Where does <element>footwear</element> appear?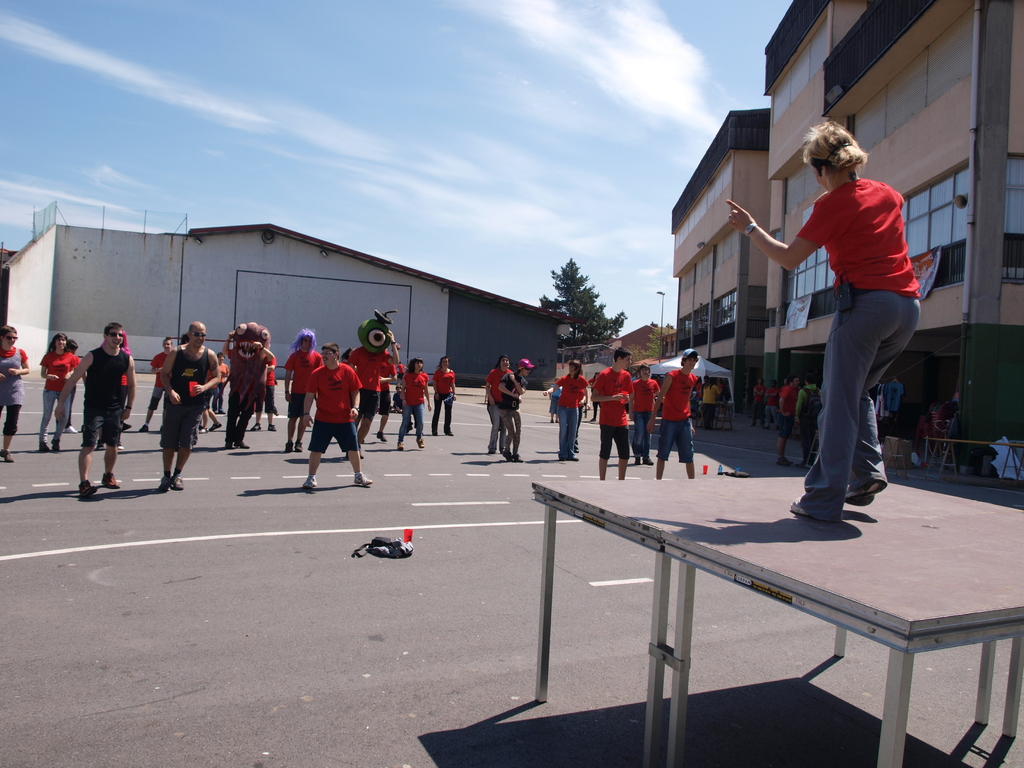
Appears at BBox(80, 481, 93, 500).
